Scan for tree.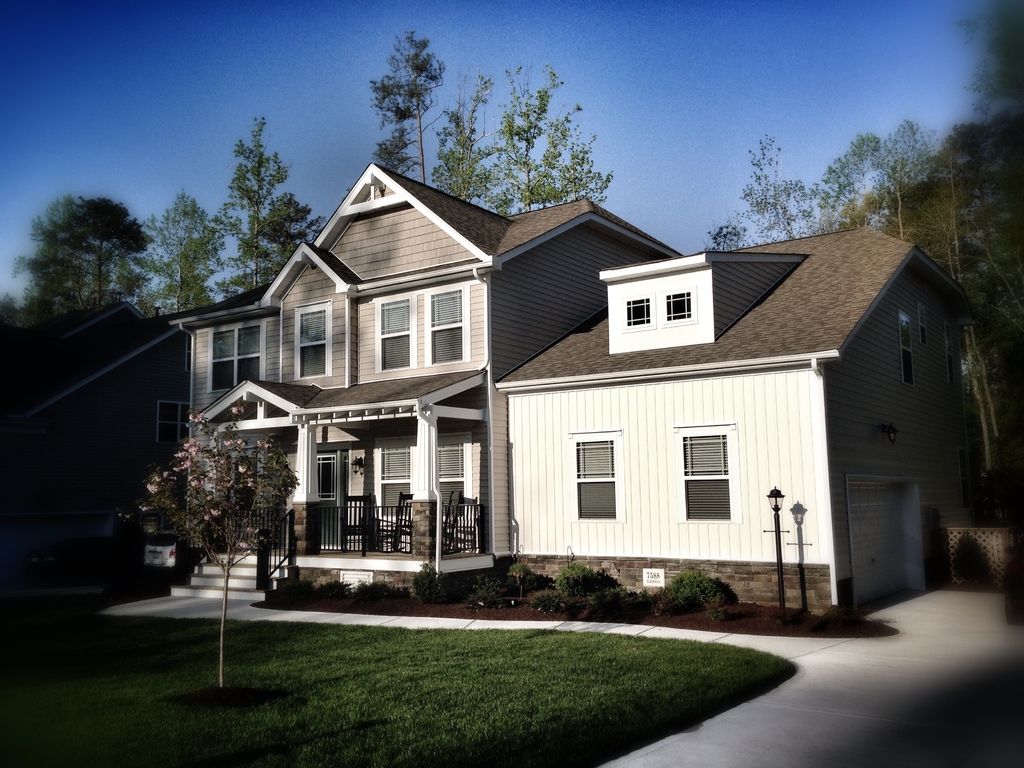
Scan result: bbox=(214, 122, 321, 300).
